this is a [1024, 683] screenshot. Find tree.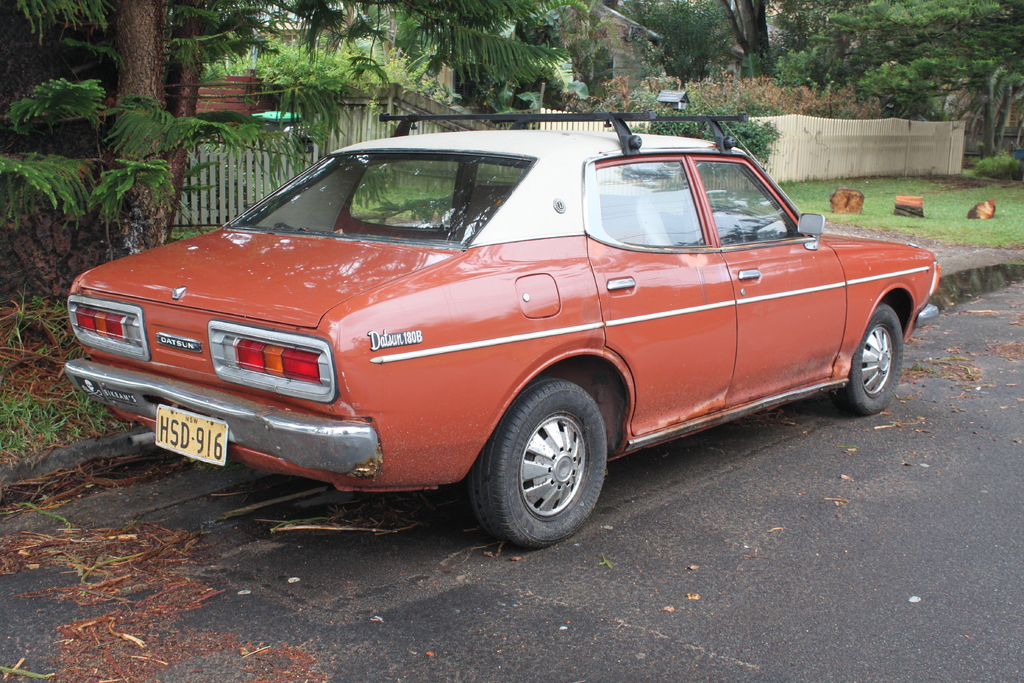
Bounding box: (0, 0, 548, 249).
